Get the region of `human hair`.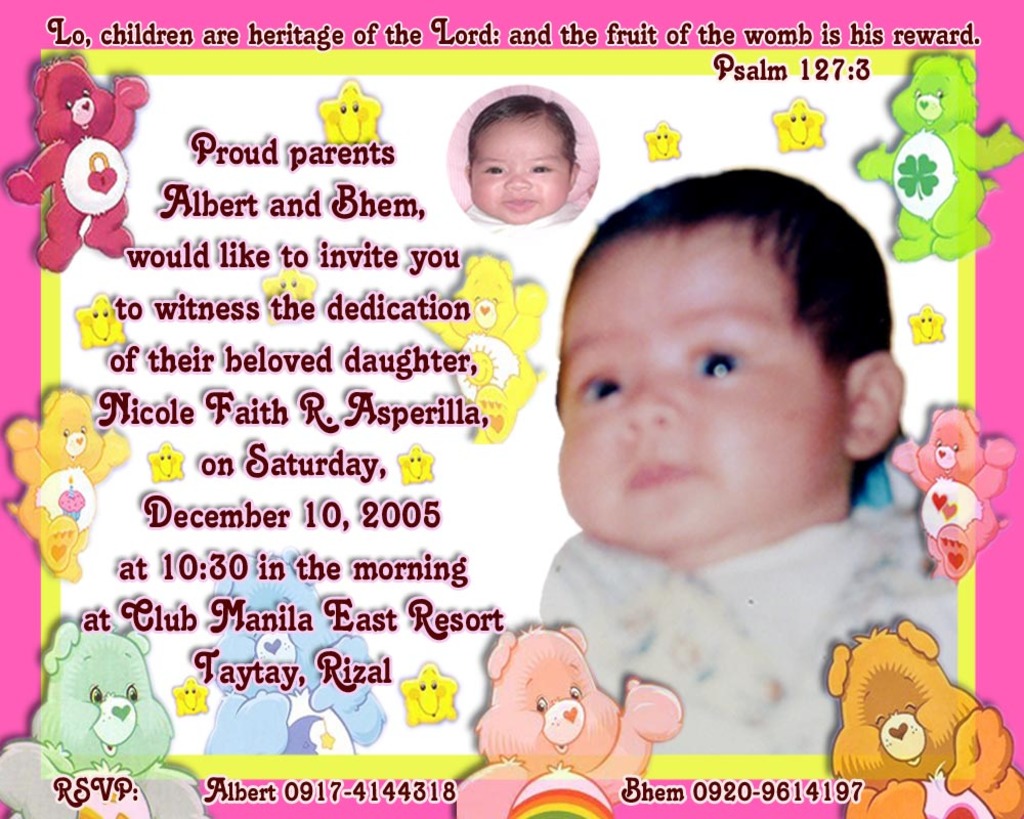
{"x1": 578, "y1": 180, "x2": 867, "y2": 375}.
